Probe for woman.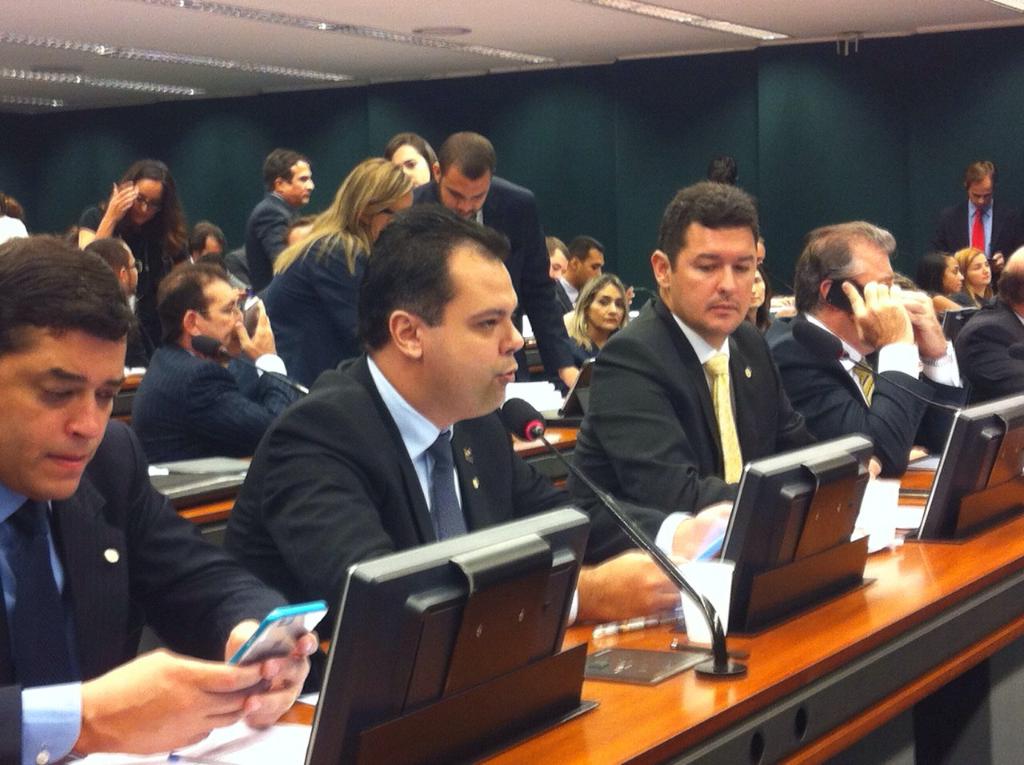
Probe result: {"x1": 246, "y1": 163, "x2": 386, "y2": 393}.
